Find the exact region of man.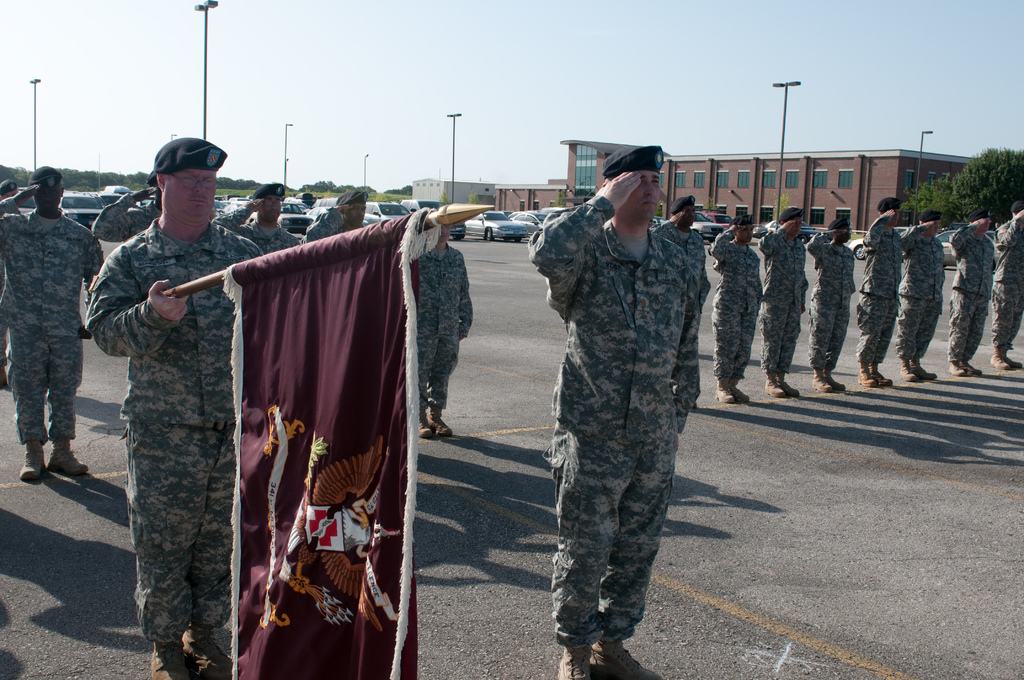
Exact region: (left=0, top=181, right=35, bottom=394).
